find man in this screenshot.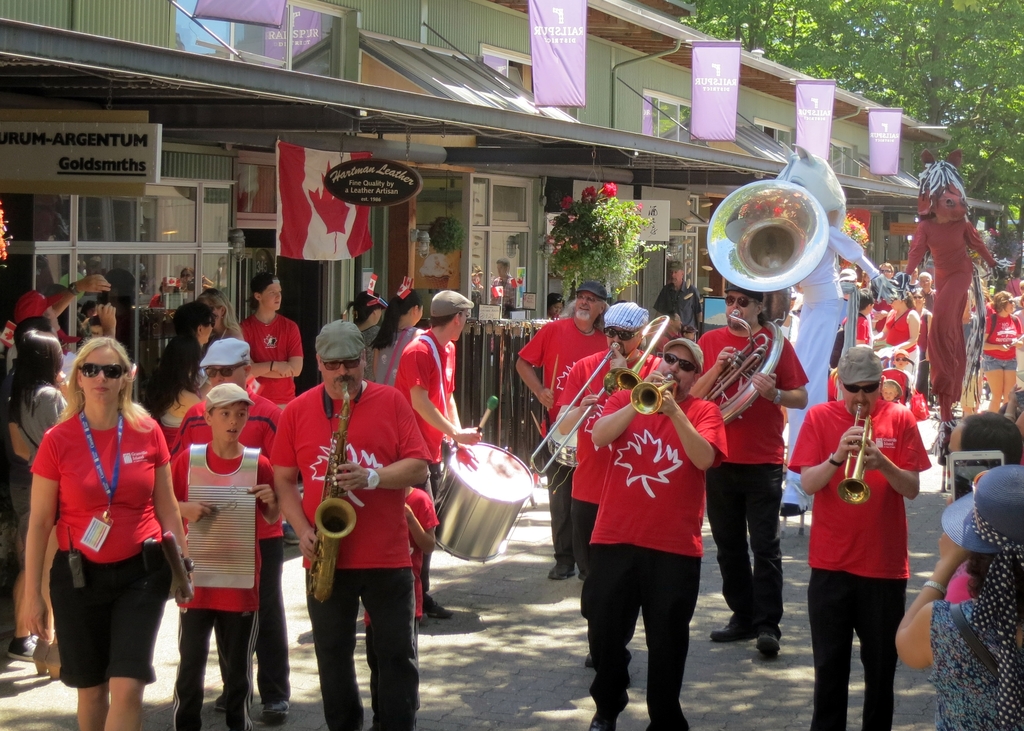
The bounding box for man is region(573, 334, 727, 730).
